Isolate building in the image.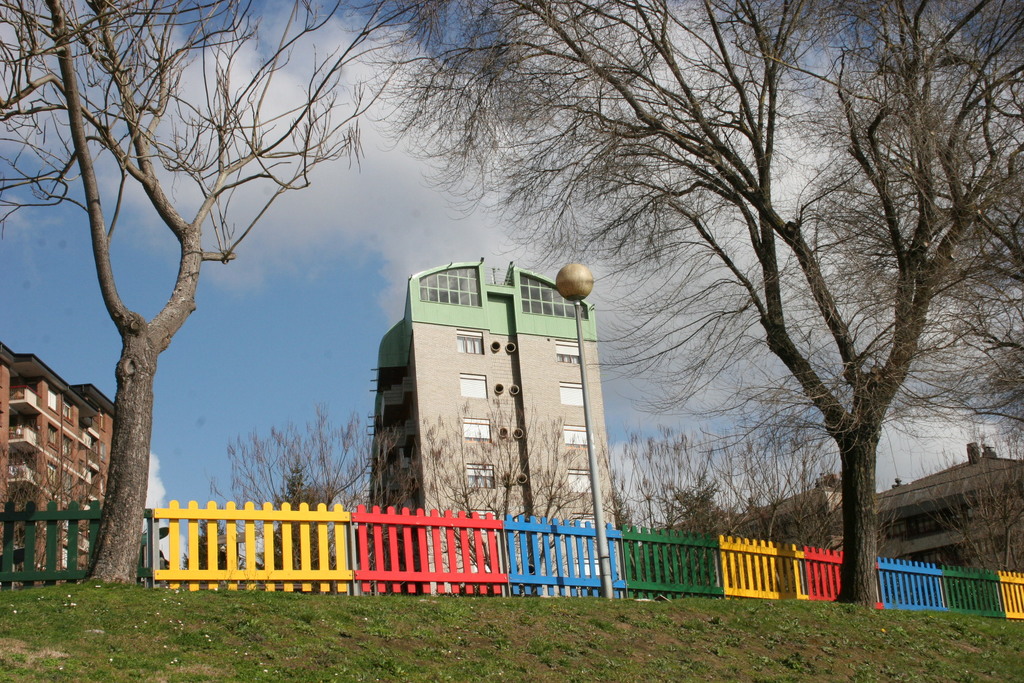
Isolated region: bbox(370, 258, 623, 595).
